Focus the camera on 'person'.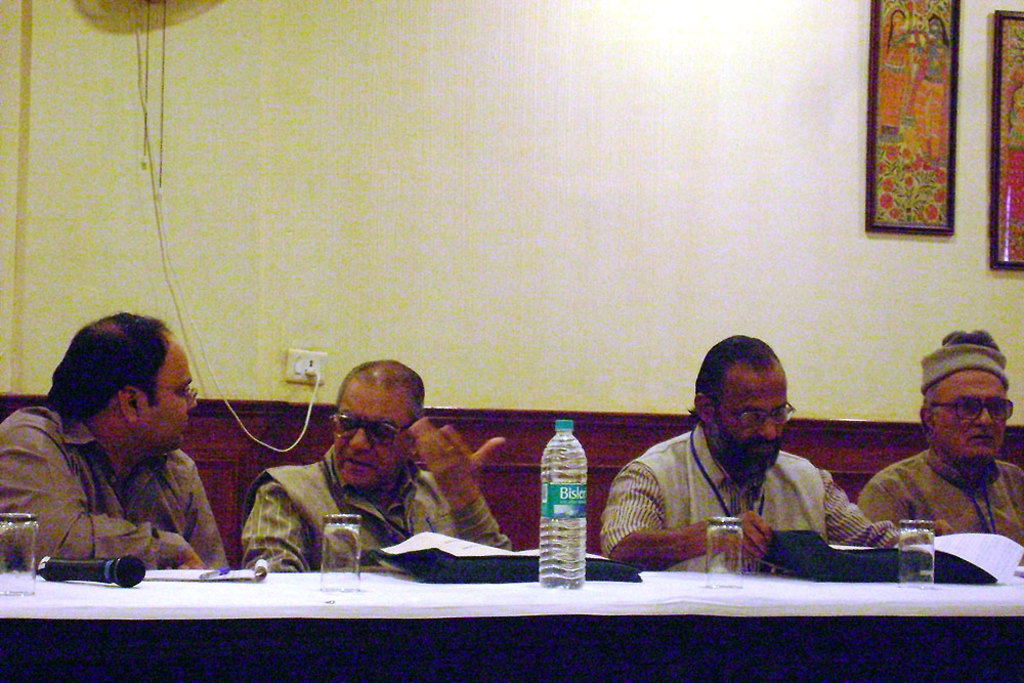
Focus region: x1=1001, y1=56, x2=1023, y2=269.
